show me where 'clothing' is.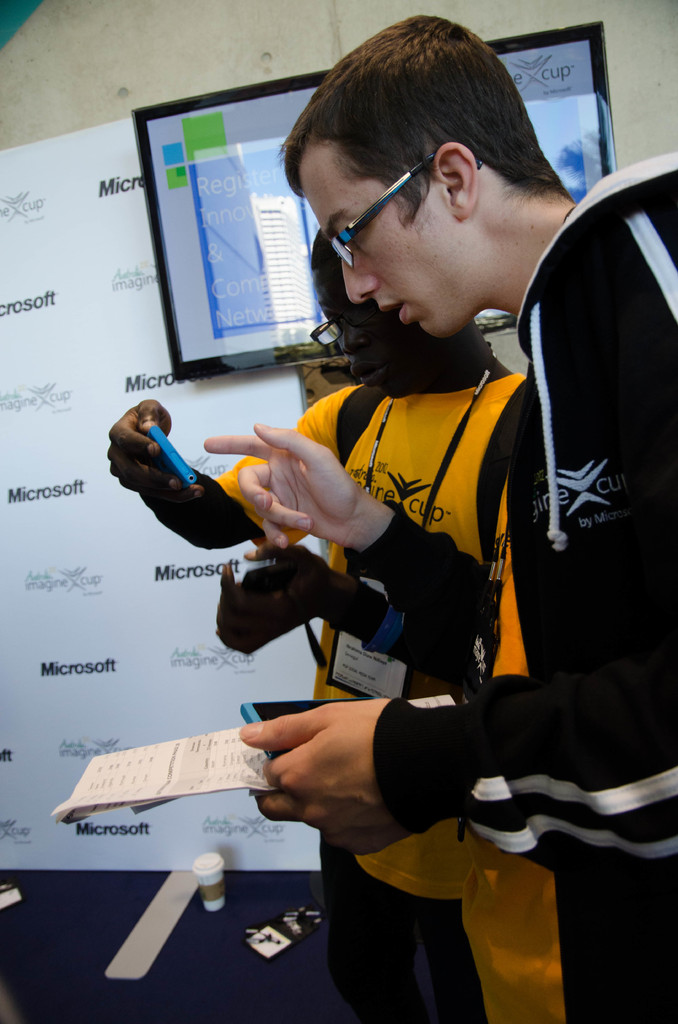
'clothing' is at (142, 367, 543, 1023).
